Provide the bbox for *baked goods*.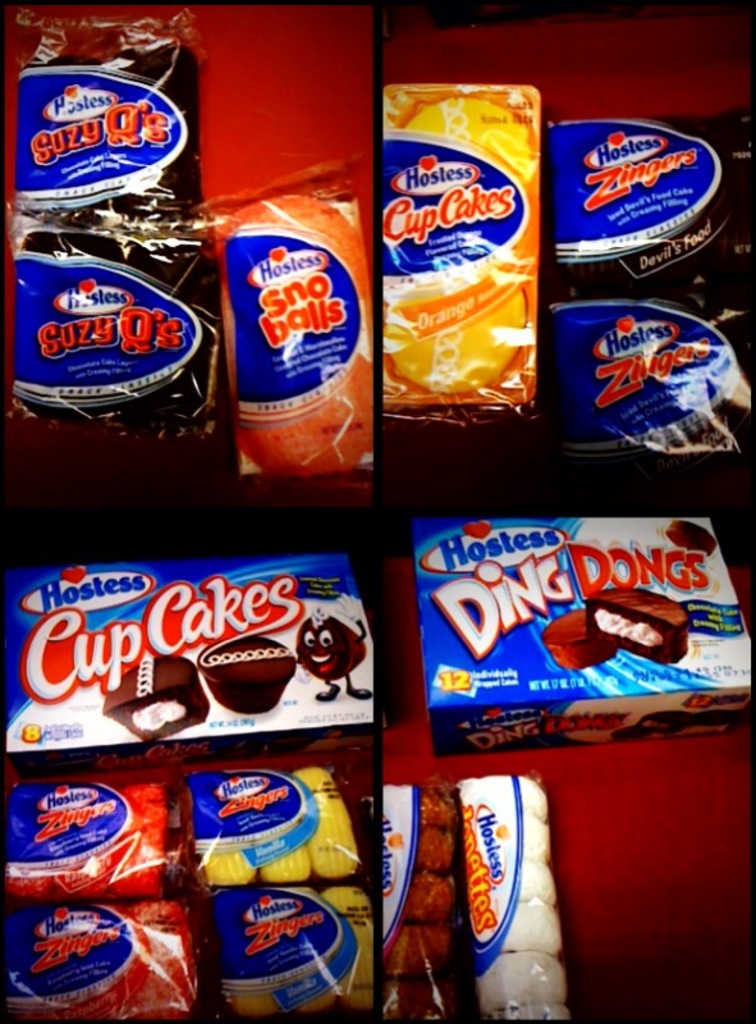
[98,653,210,745].
